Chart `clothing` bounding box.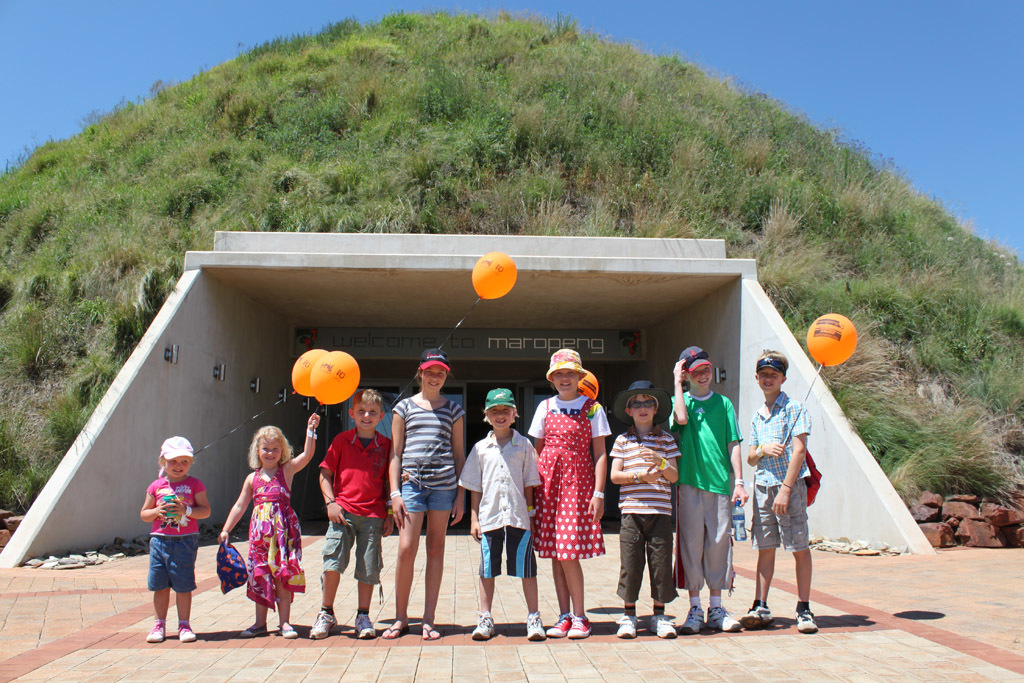
Charted: {"x1": 667, "y1": 389, "x2": 747, "y2": 595}.
